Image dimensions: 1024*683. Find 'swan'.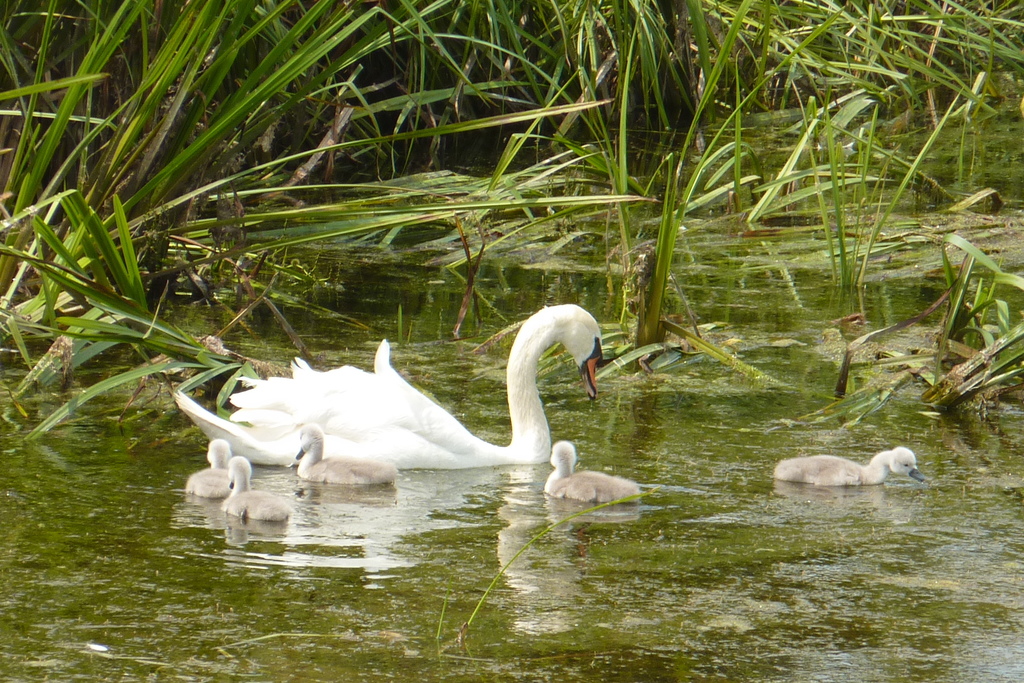
region(216, 453, 294, 519).
